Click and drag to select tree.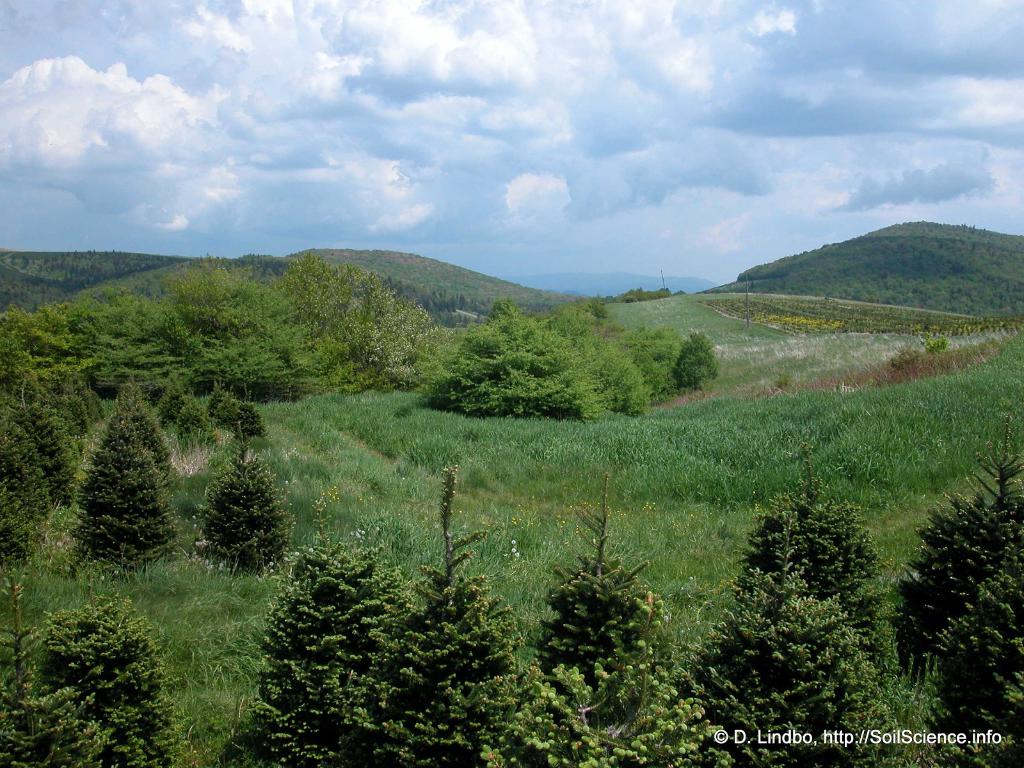
Selection: [left=218, top=462, right=530, bottom=767].
